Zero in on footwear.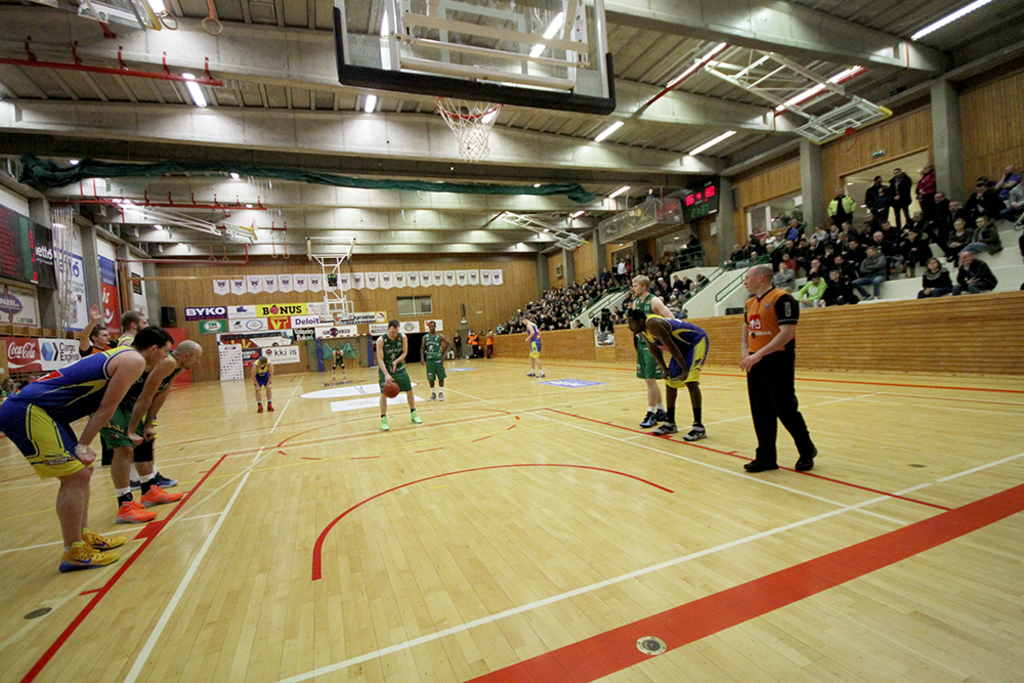
Zeroed in: x1=118, y1=499, x2=153, y2=523.
